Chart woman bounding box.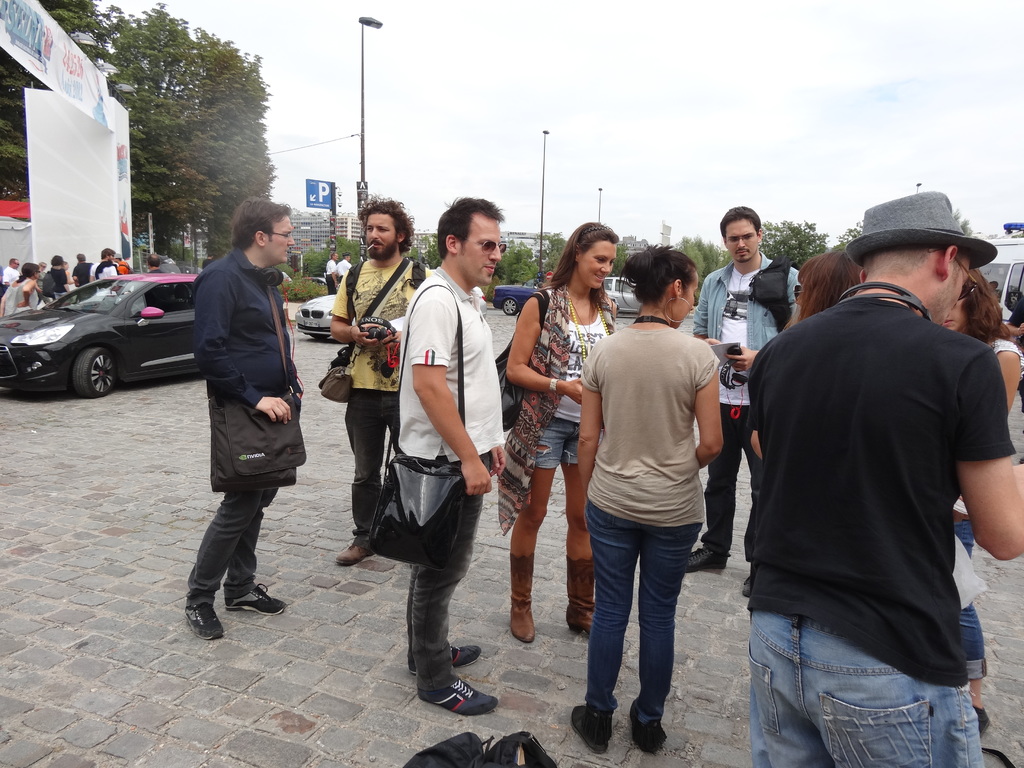
Charted: {"left": 785, "top": 249, "right": 866, "bottom": 328}.
